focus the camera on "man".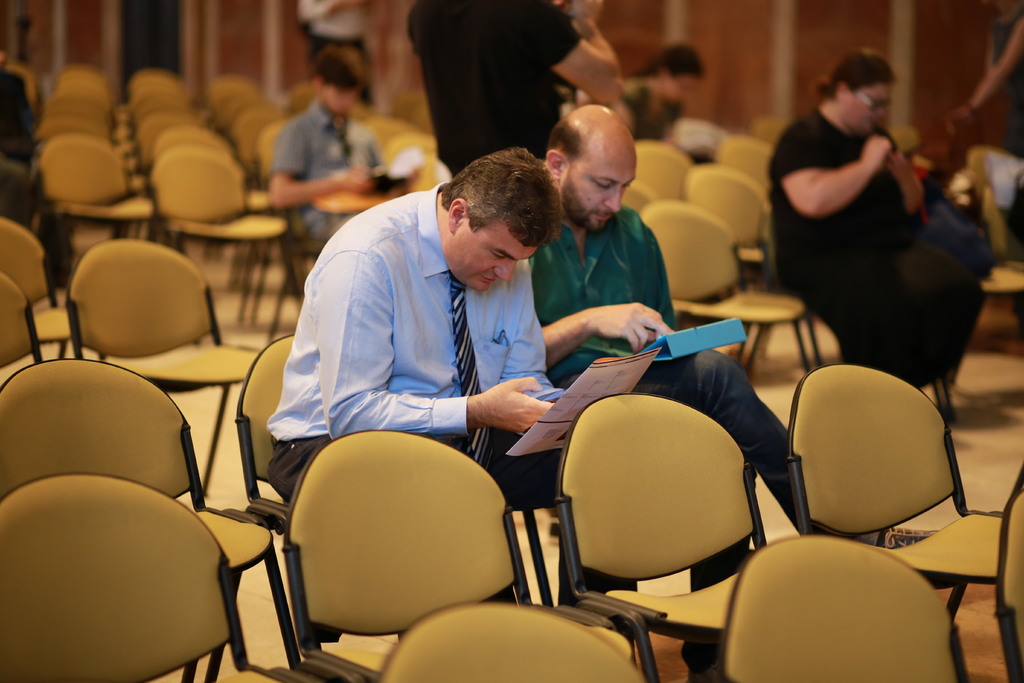
Focus region: bbox(296, 0, 374, 105).
